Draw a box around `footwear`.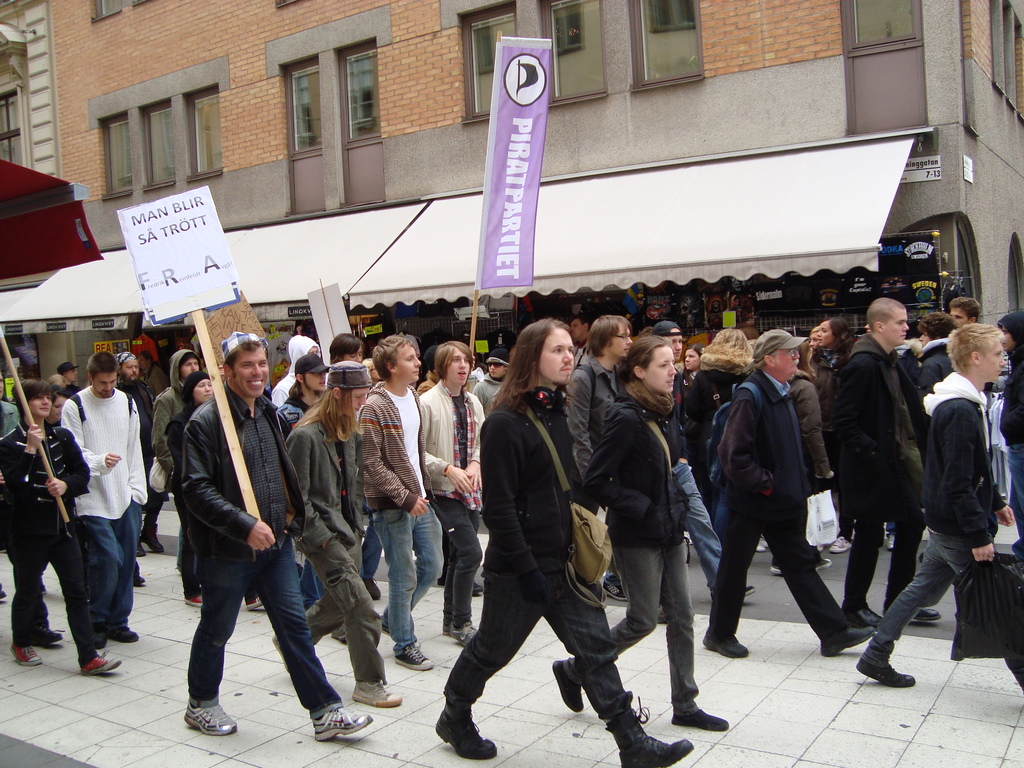
pyautogui.locateOnScreen(744, 586, 756, 593).
